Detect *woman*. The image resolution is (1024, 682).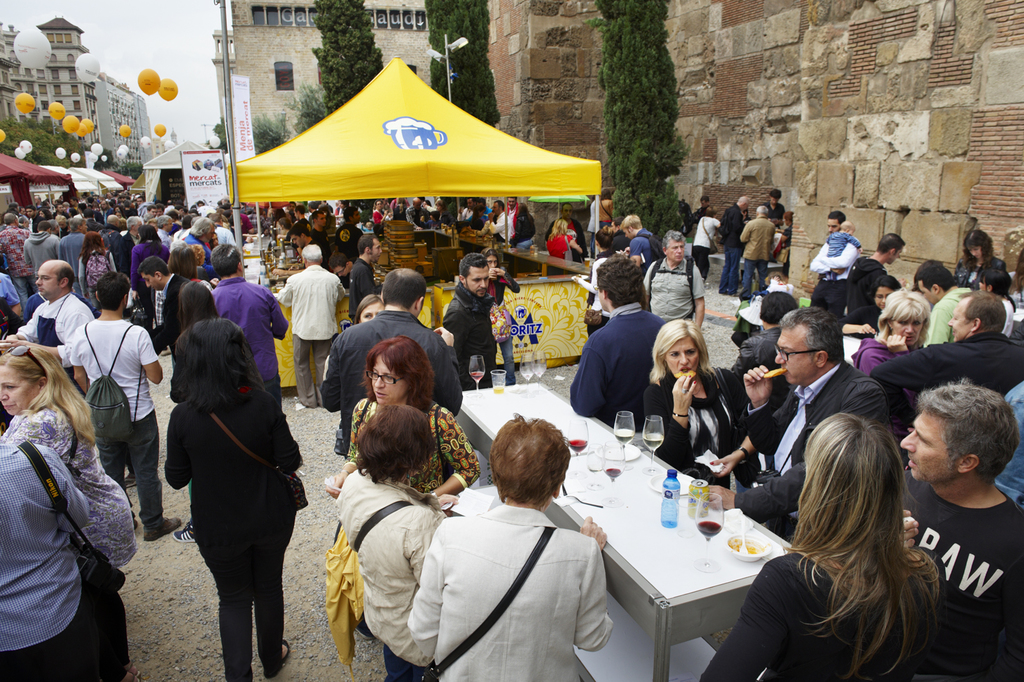
<bbox>973, 264, 1019, 332</bbox>.
